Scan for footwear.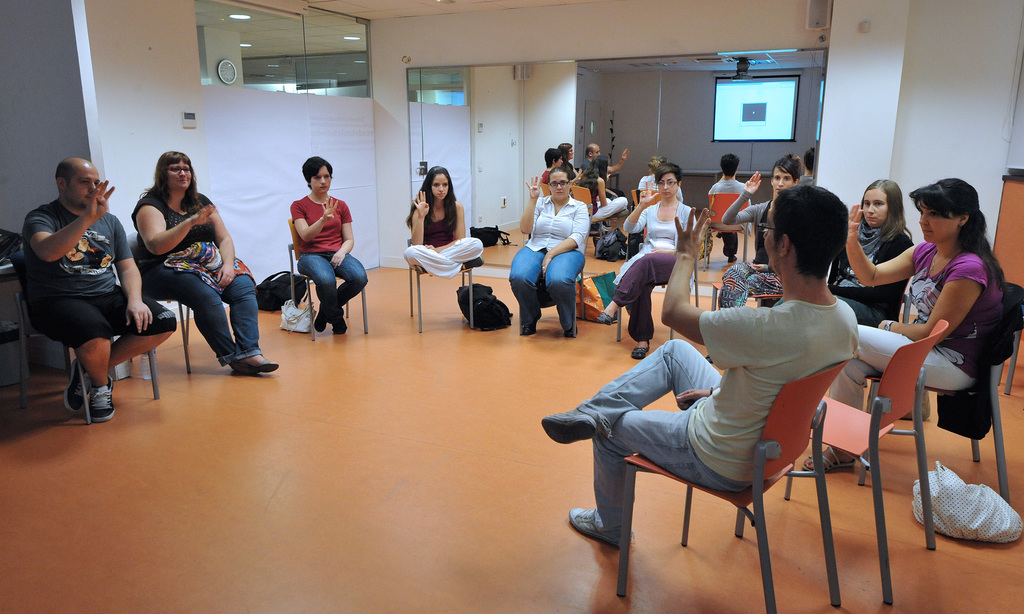
Scan result: (715,232,723,238).
